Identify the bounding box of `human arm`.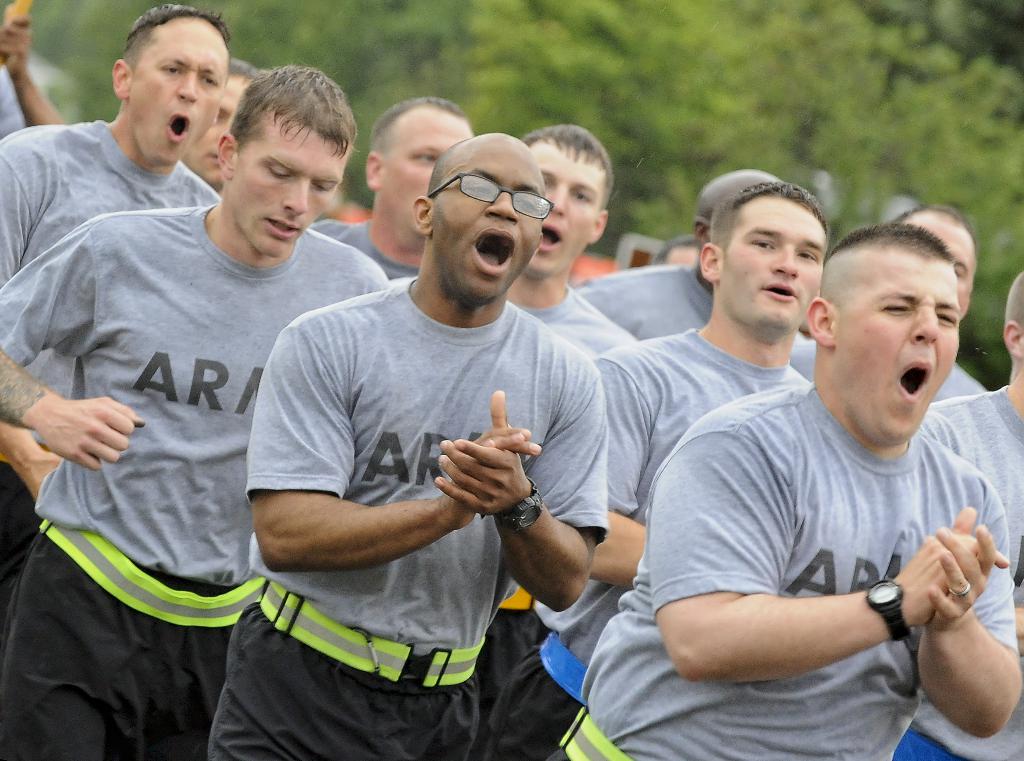
[x1=0, y1=10, x2=65, y2=127].
